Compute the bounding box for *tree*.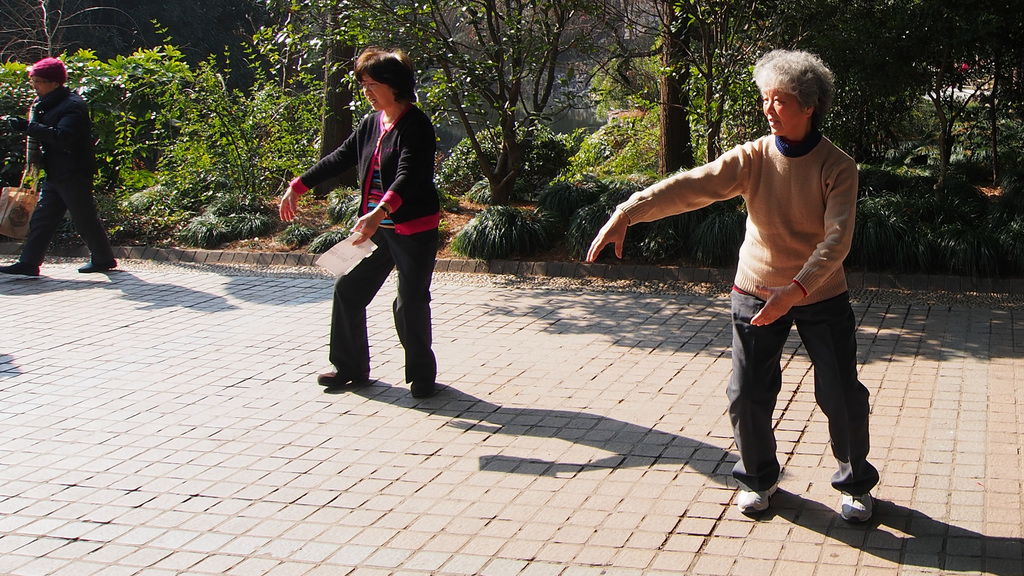
[left=316, top=0, right=358, bottom=209].
